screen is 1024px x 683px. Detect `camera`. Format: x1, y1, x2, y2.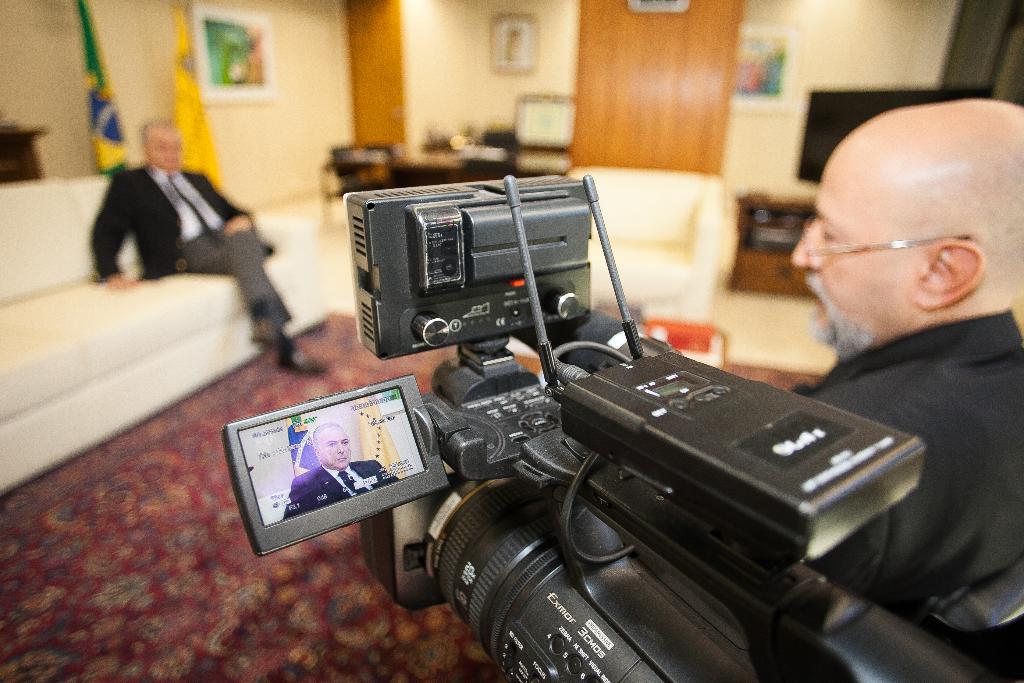
220, 170, 1011, 682.
